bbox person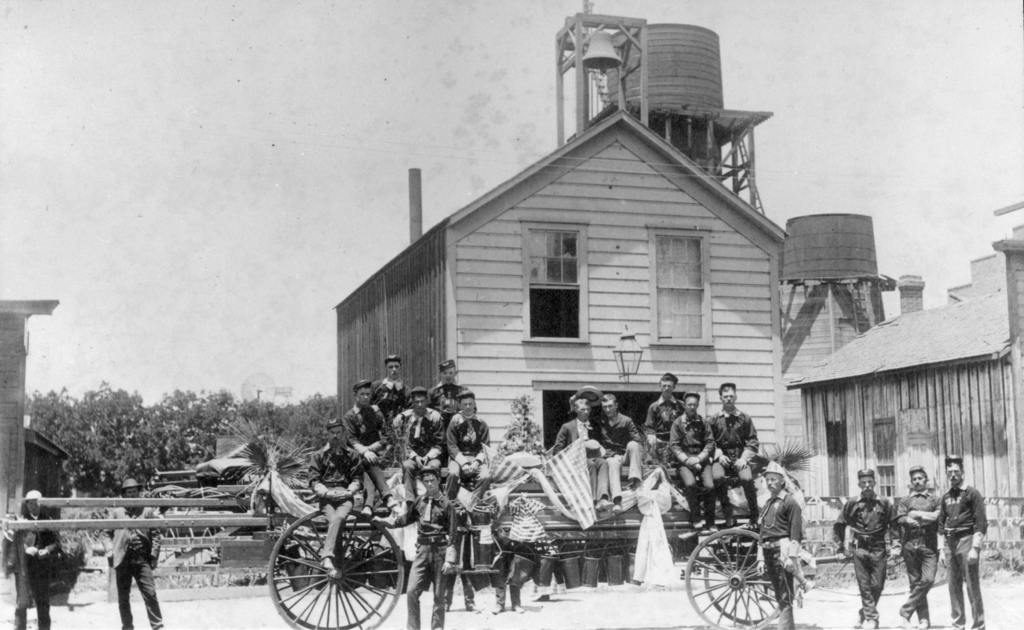
(339,378,400,519)
